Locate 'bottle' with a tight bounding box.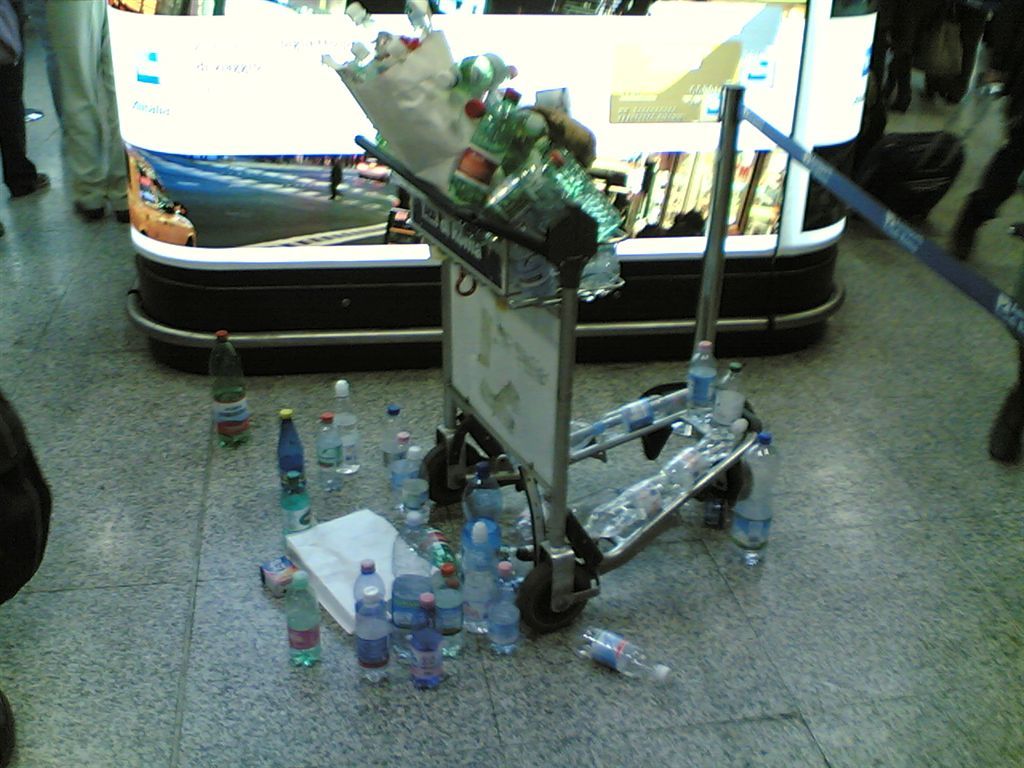
select_region(401, 449, 432, 528).
